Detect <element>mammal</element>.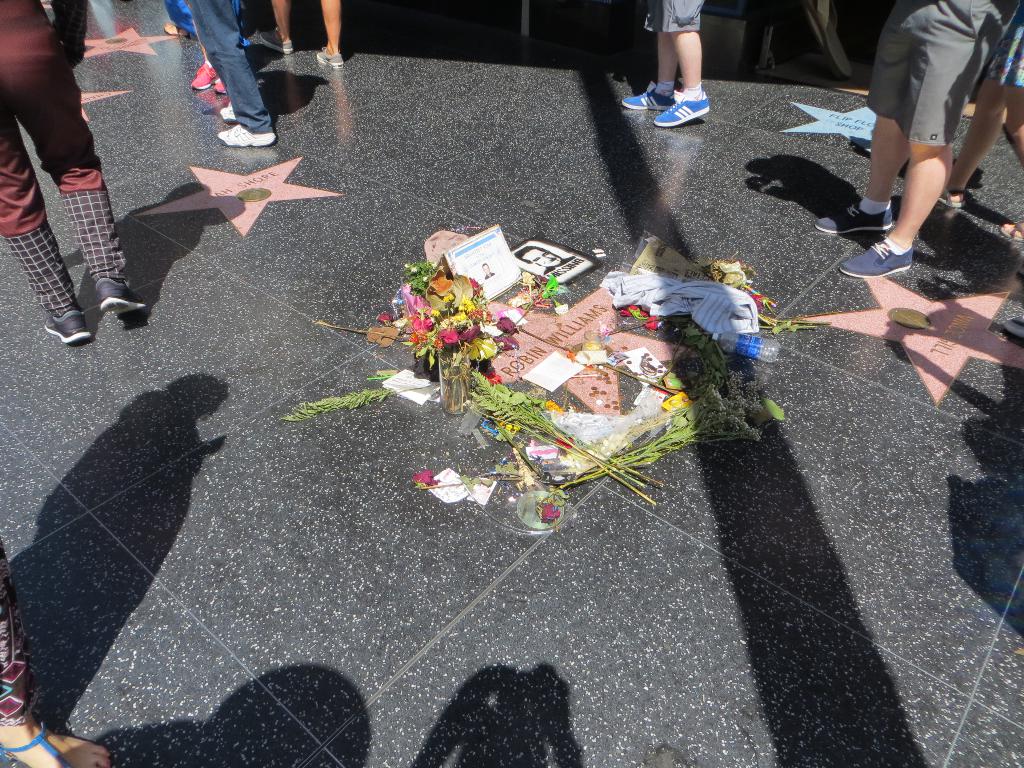
Detected at 815, 0, 1016, 278.
